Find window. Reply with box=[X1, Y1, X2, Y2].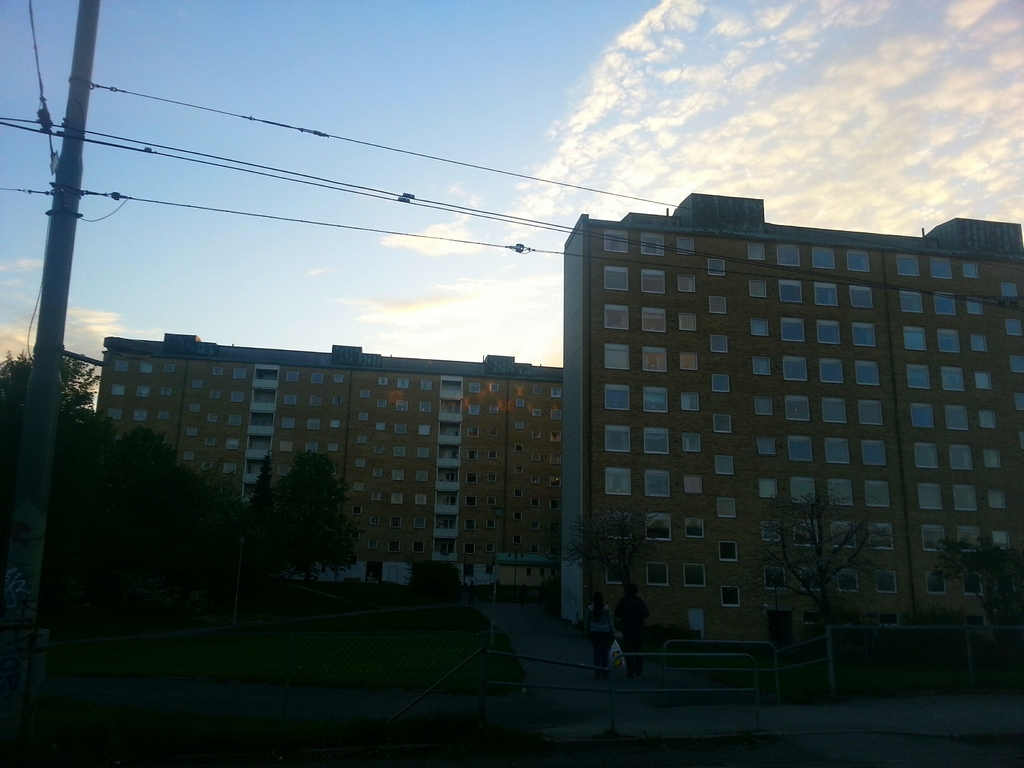
box=[877, 571, 897, 591].
